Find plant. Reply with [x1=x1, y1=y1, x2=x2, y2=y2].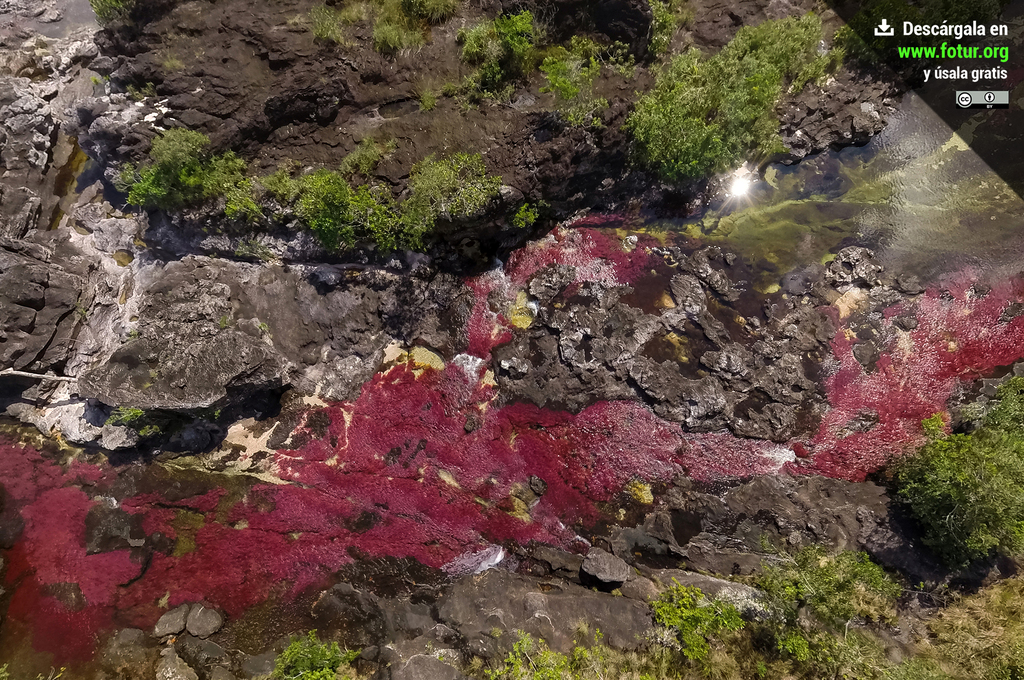
[x1=755, y1=624, x2=934, y2=679].
